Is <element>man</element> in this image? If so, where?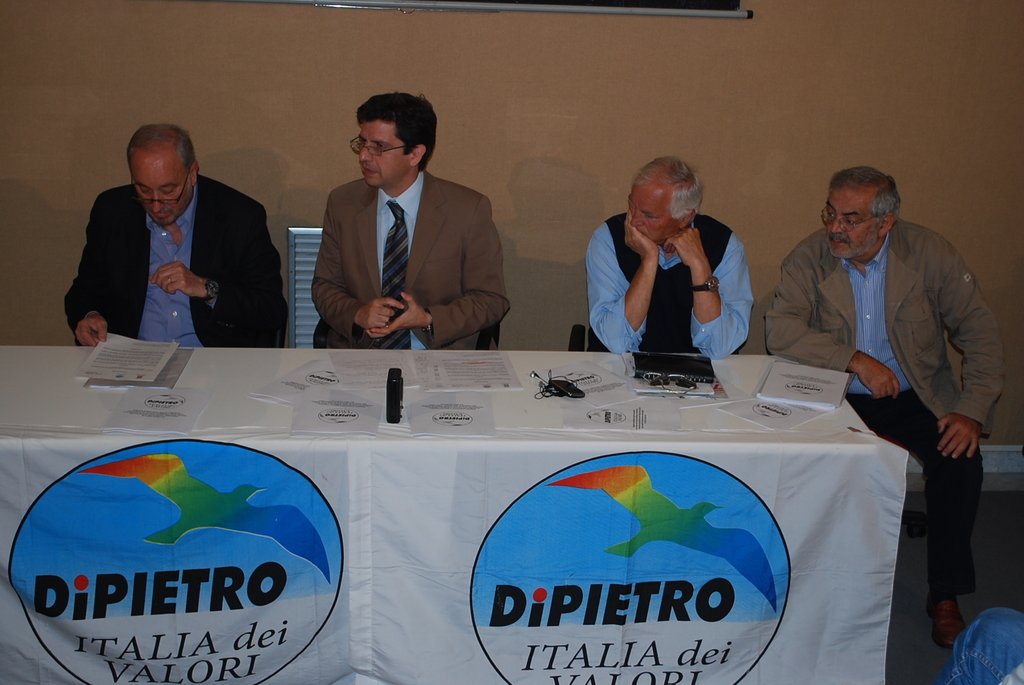
Yes, at BBox(312, 90, 514, 349).
